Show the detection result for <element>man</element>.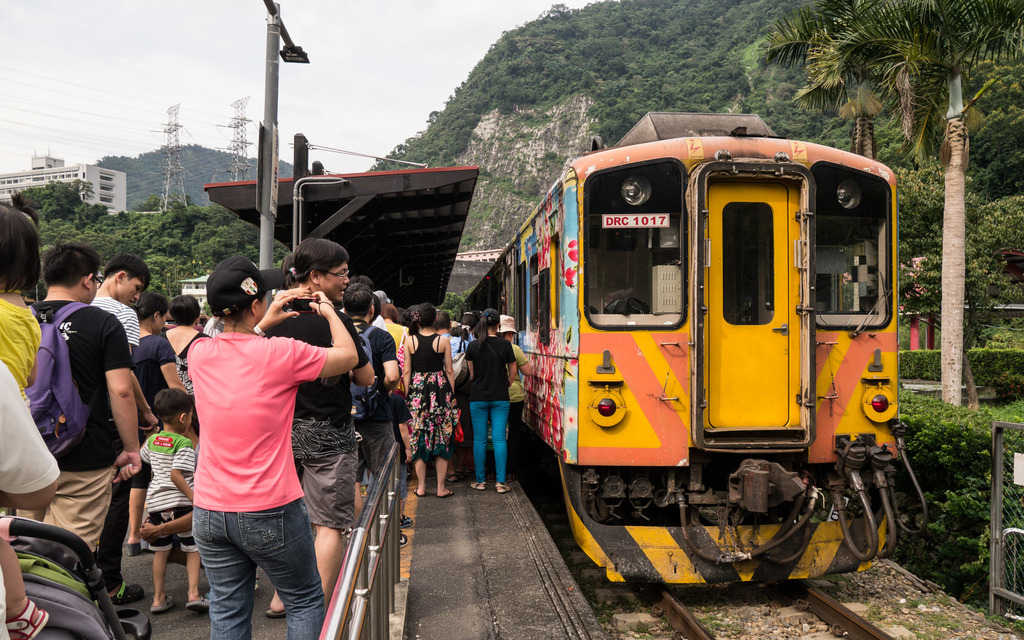
{"x1": 338, "y1": 282, "x2": 399, "y2": 490}.
